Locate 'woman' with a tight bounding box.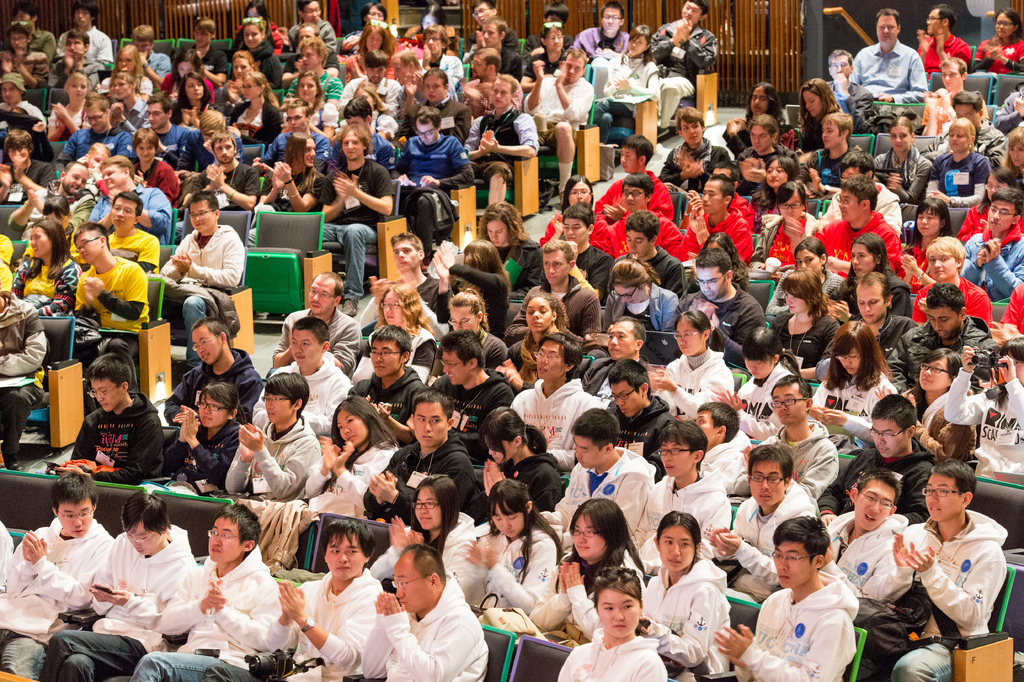
<box>20,194,81,266</box>.
